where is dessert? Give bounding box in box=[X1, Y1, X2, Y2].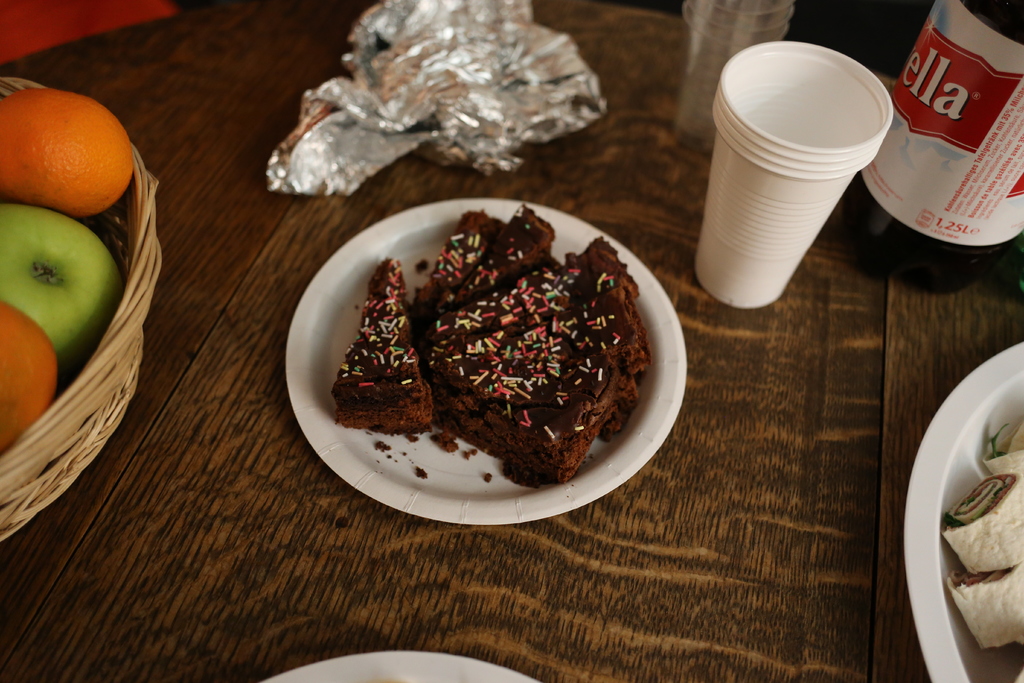
box=[0, 305, 54, 453].
